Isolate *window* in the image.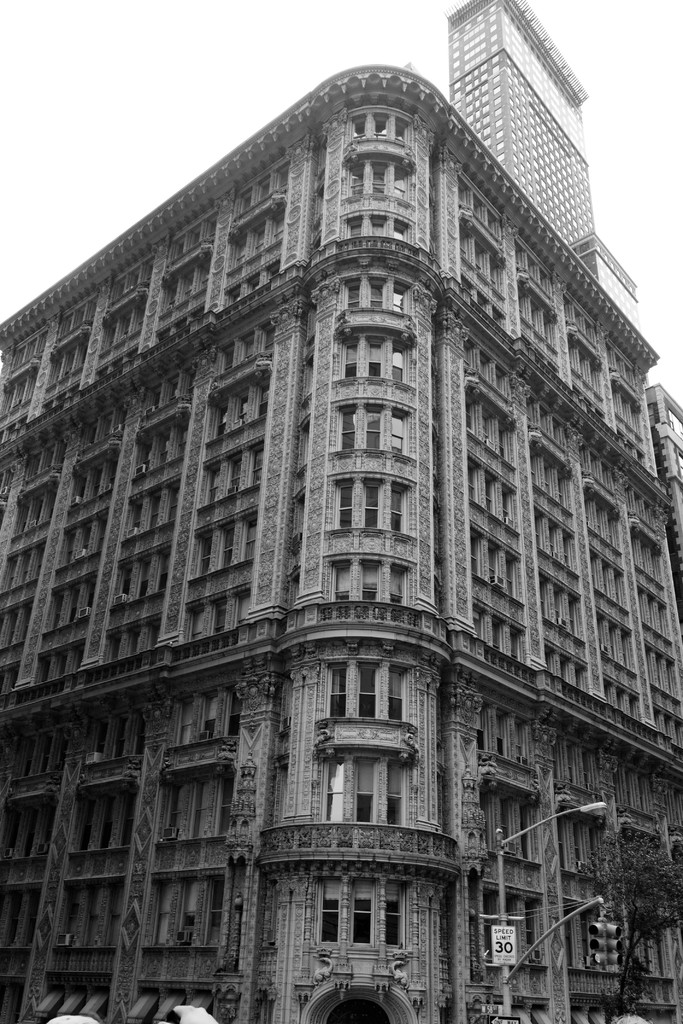
Isolated region: [154, 247, 213, 319].
